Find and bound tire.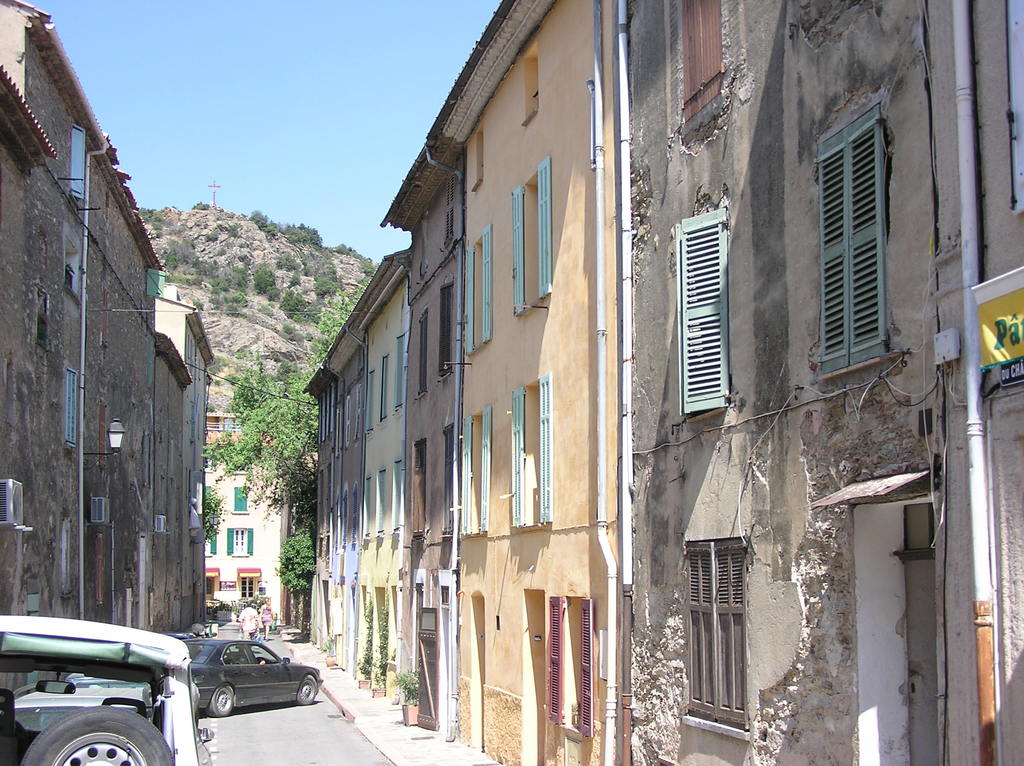
Bound: <region>296, 675, 315, 704</region>.
